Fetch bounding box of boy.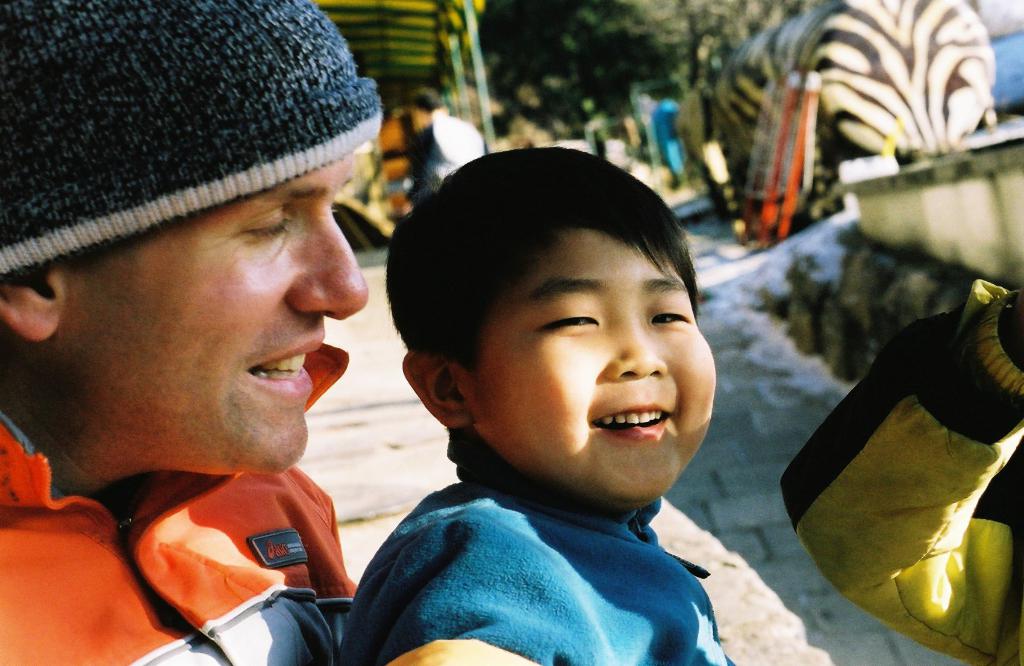
Bbox: <region>329, 133, 761, 654</region>.
